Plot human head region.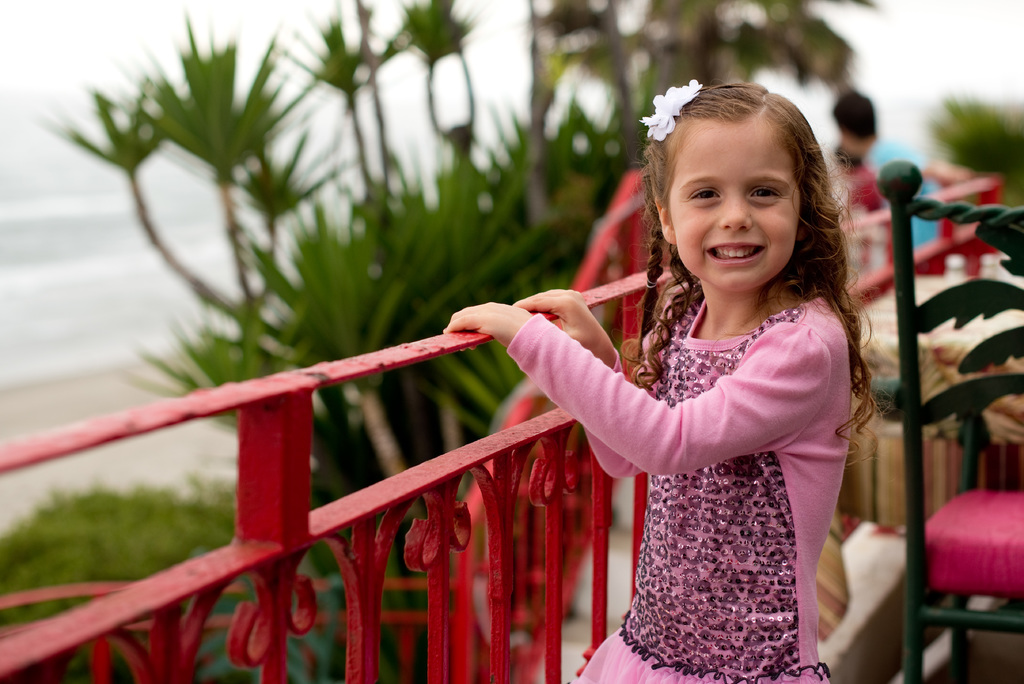
Plotted at detection(830, 91, 879, 155).
